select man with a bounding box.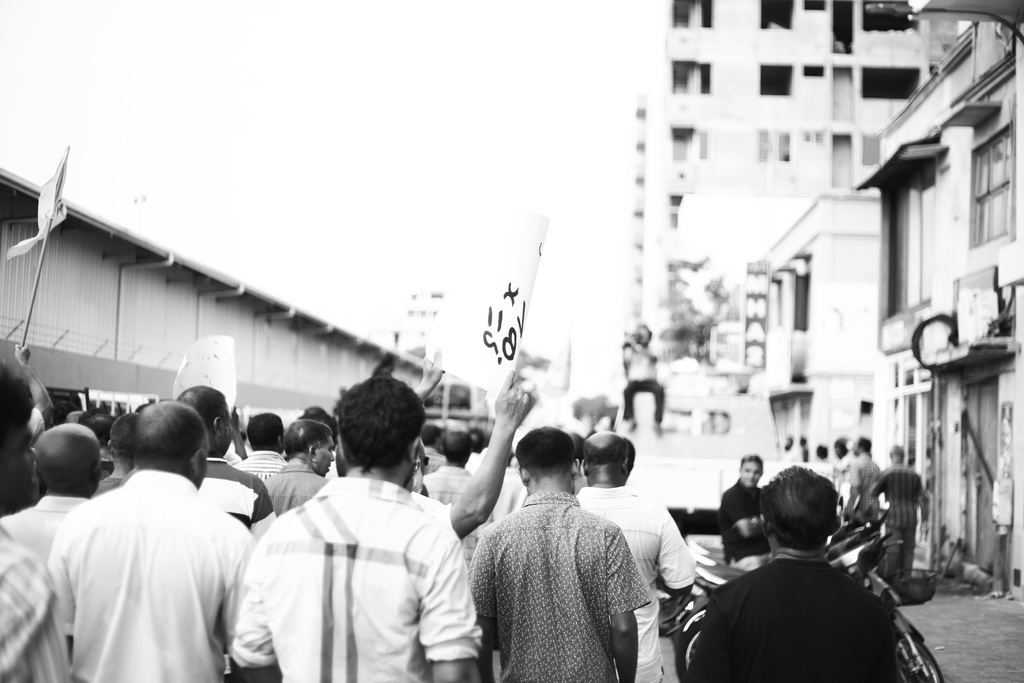
(0,416,93,682).
